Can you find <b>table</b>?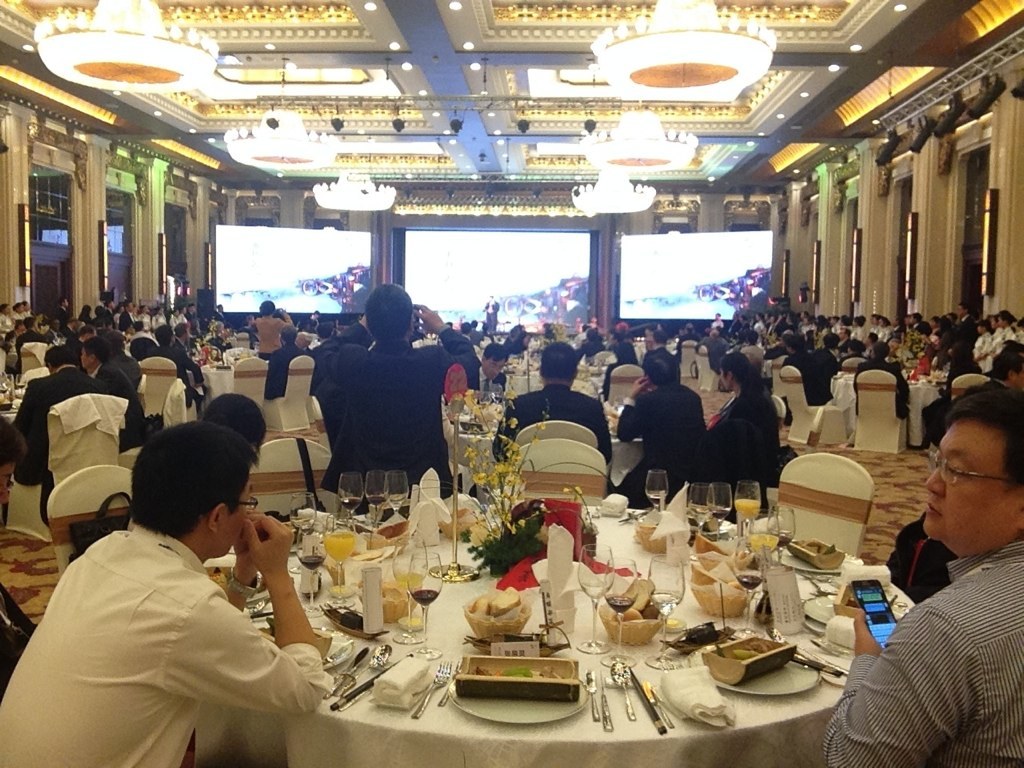
Yes, bounding box: 456 429 645 485.
